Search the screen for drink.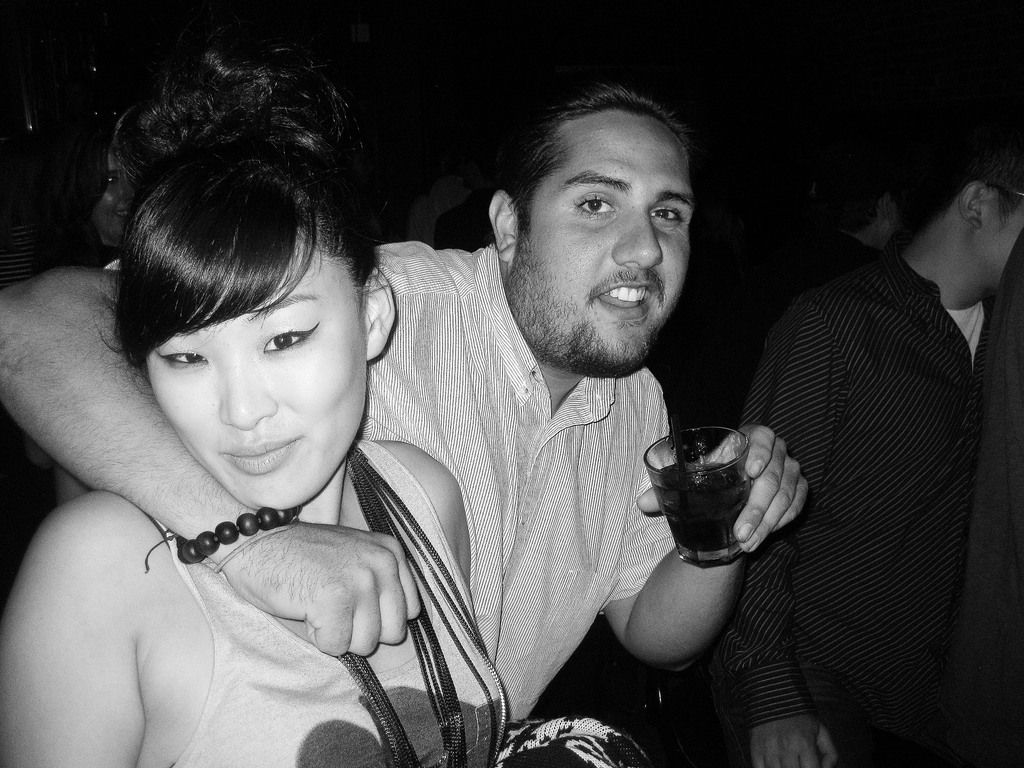
Found at (650,410,776,568).
